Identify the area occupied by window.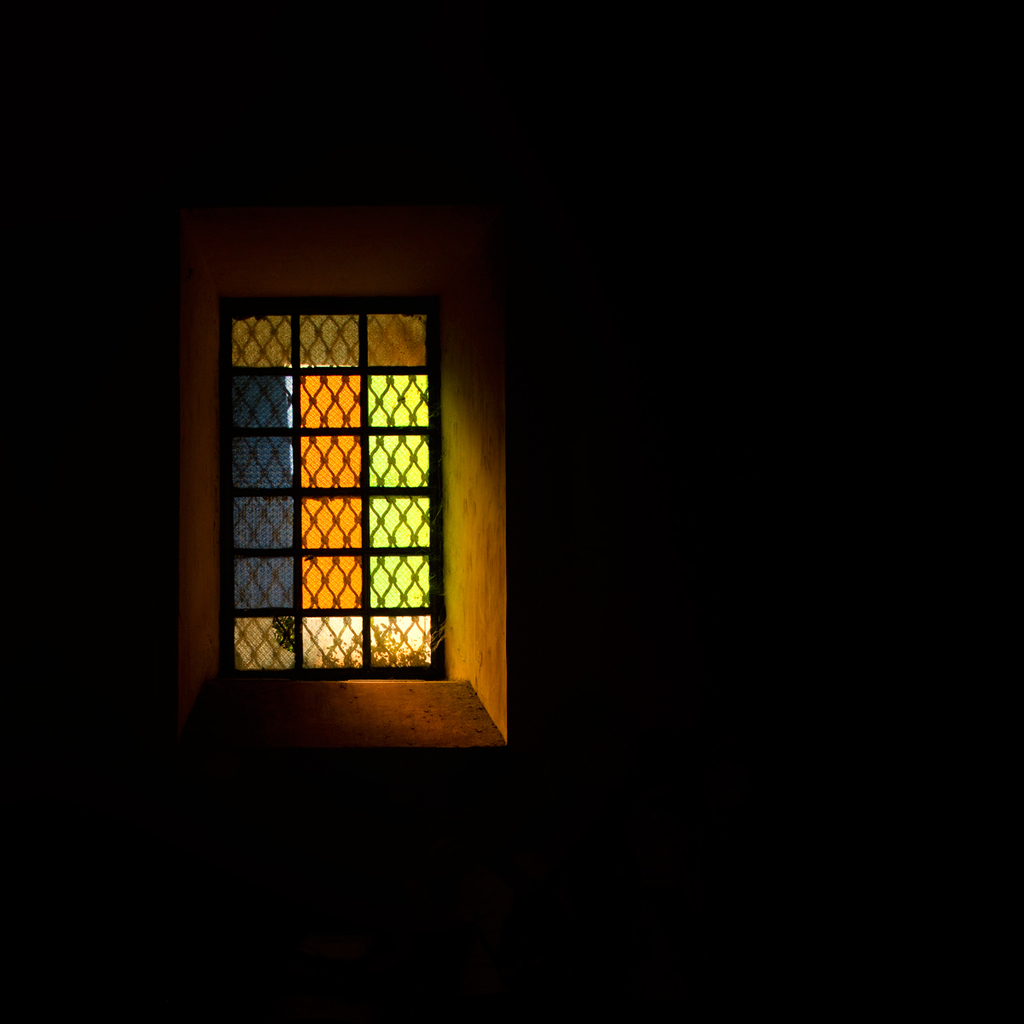
Area: Rect(215, 305, 445, 683).
